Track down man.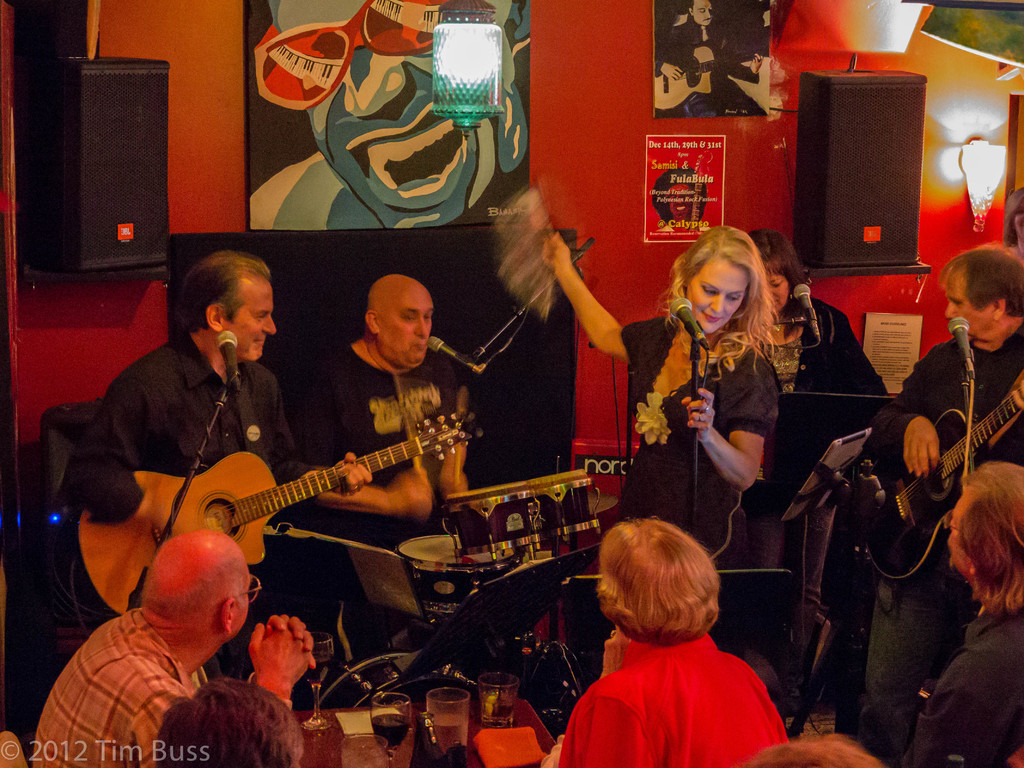
Tracked to (300,274,470,554).
